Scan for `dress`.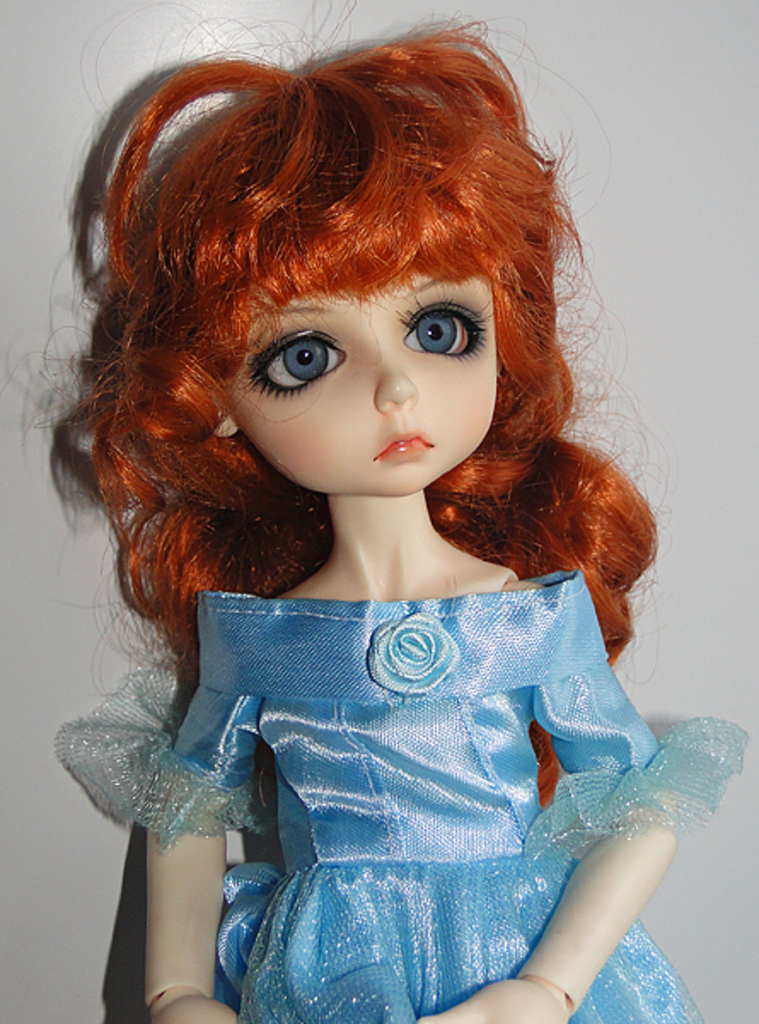
Scan result: (left=56, top=573, right=744, bottom=1022).
